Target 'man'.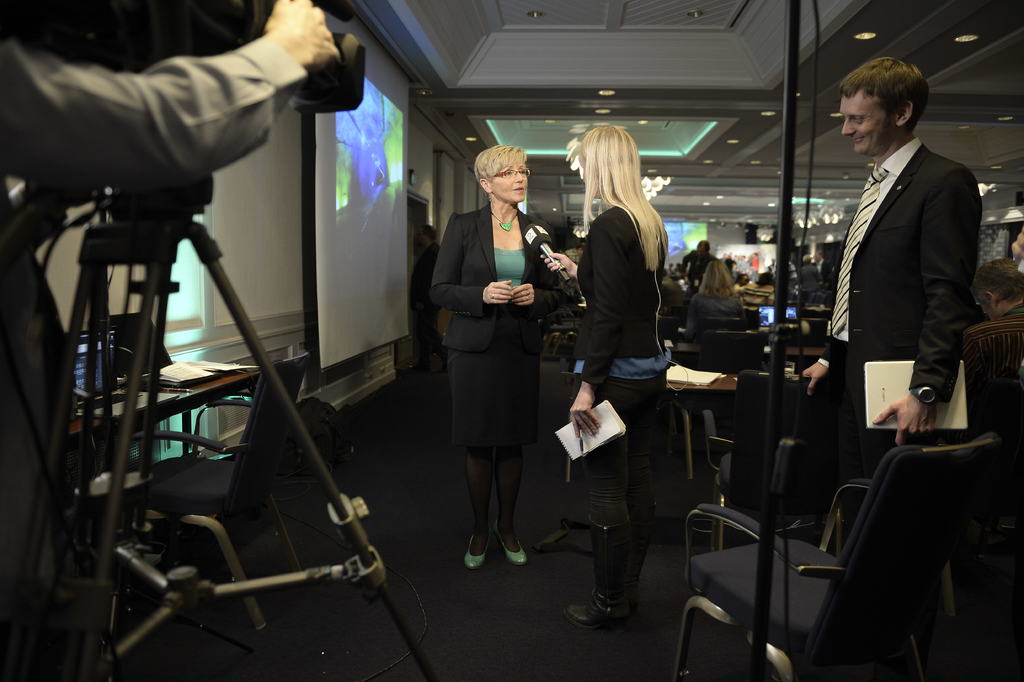
Target region: box(410, 222, 449, 369).
